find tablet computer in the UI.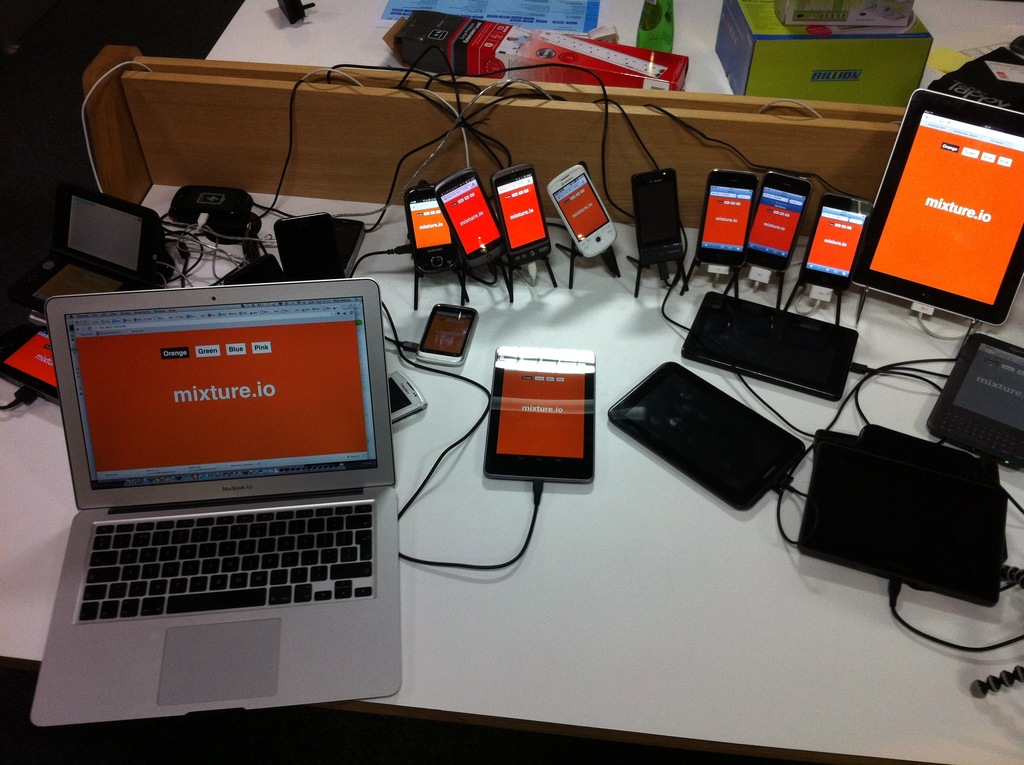
UI element at {"x1": 609, "y1": 363, "x2": 804, "y2": 511}.
